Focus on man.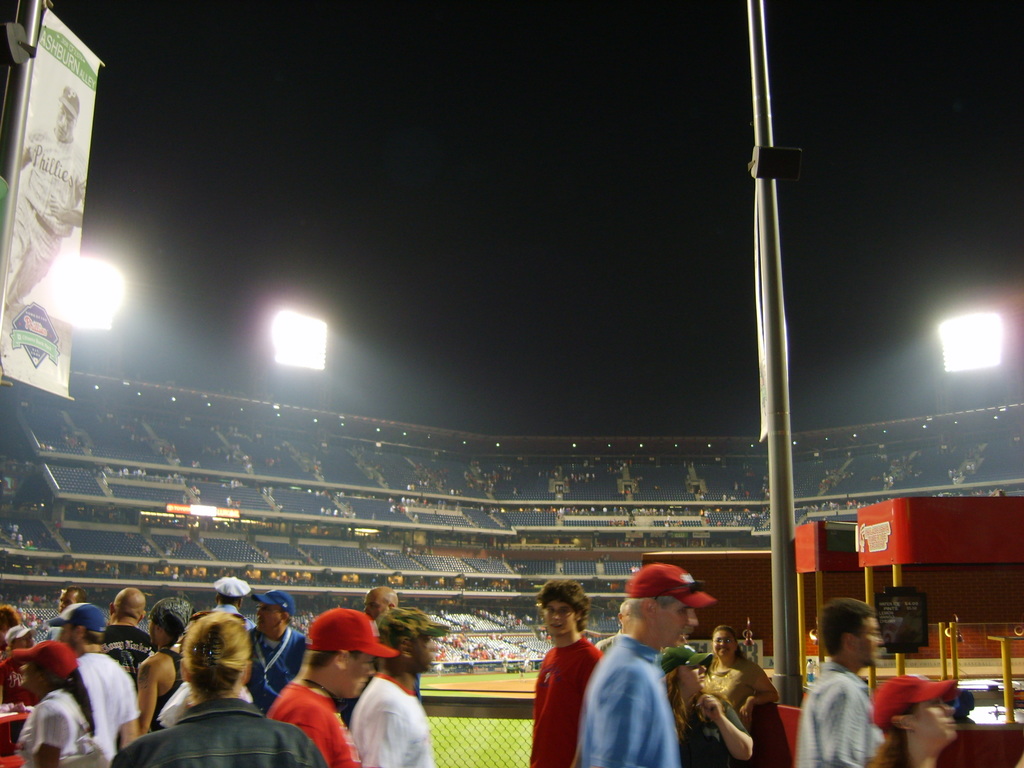
Focused at box(244, 589, 313, 717).
